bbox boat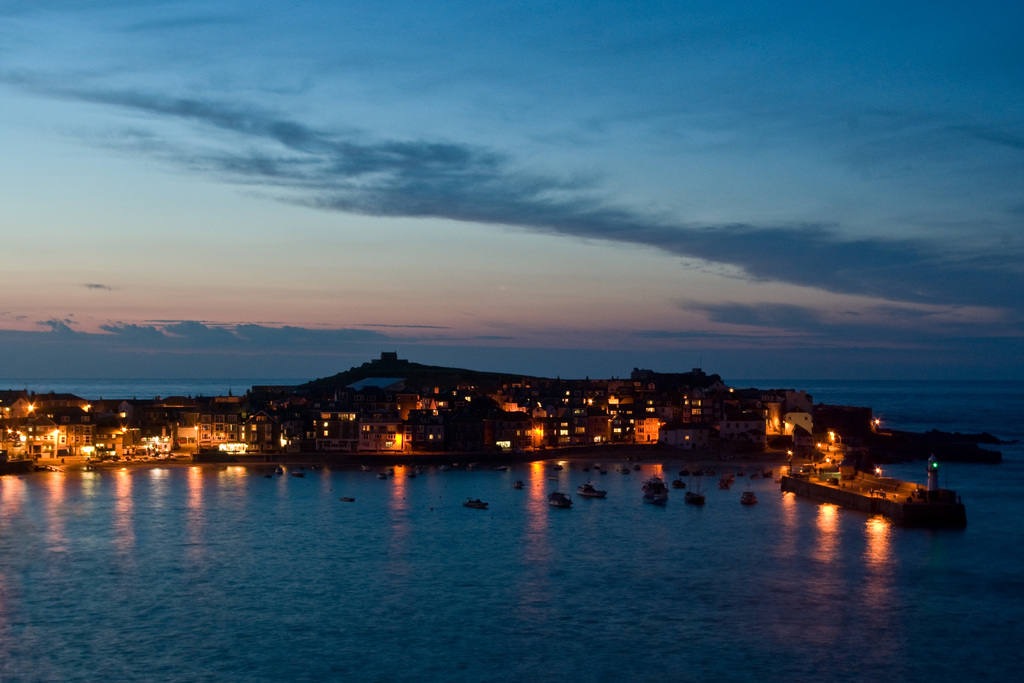
<box>779,440,975,522</box>
